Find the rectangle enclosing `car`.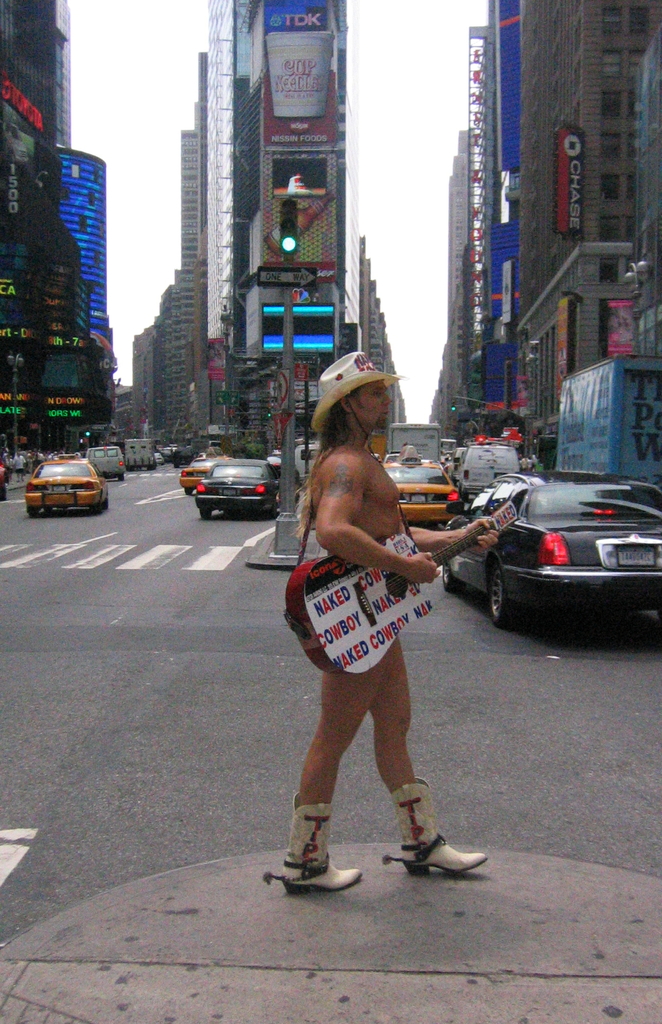
[x1=179, y1=454, x2=231, y2=498].
